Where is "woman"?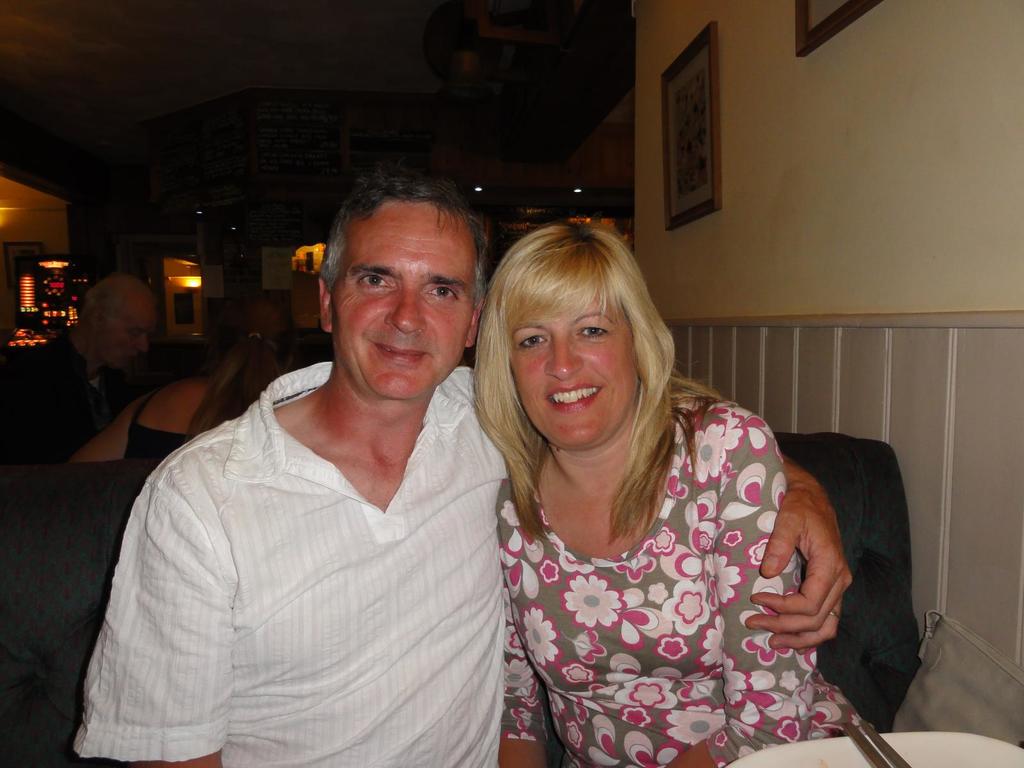
[438,195,838,767].
